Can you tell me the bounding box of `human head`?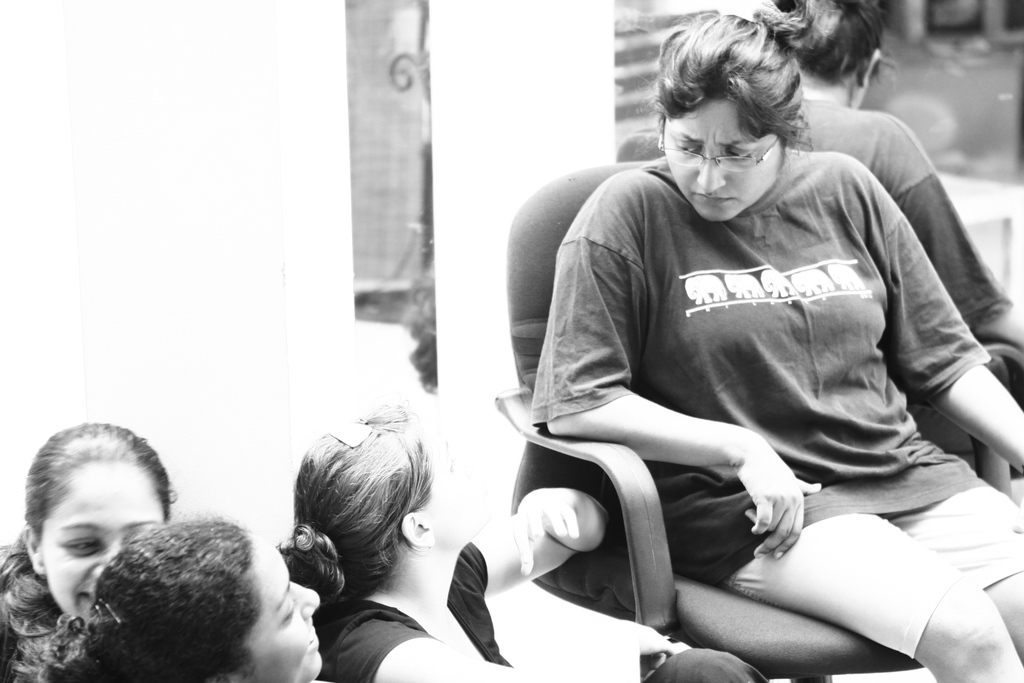
bbox=[273, 404, 496, 601].
